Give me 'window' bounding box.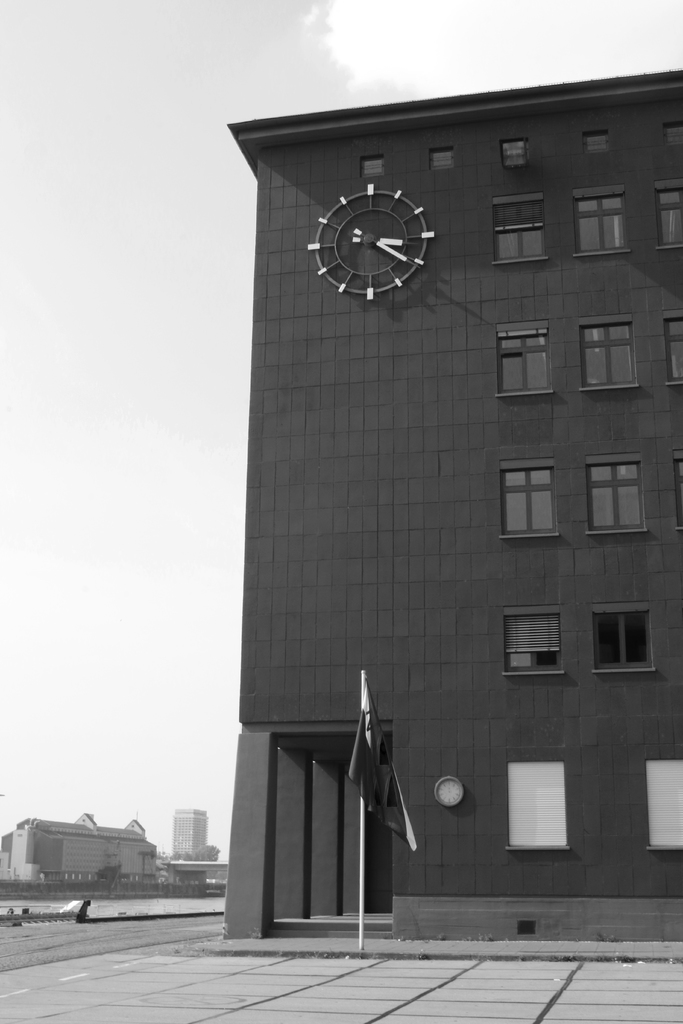
bbox=(570, 189, 626, 259).
